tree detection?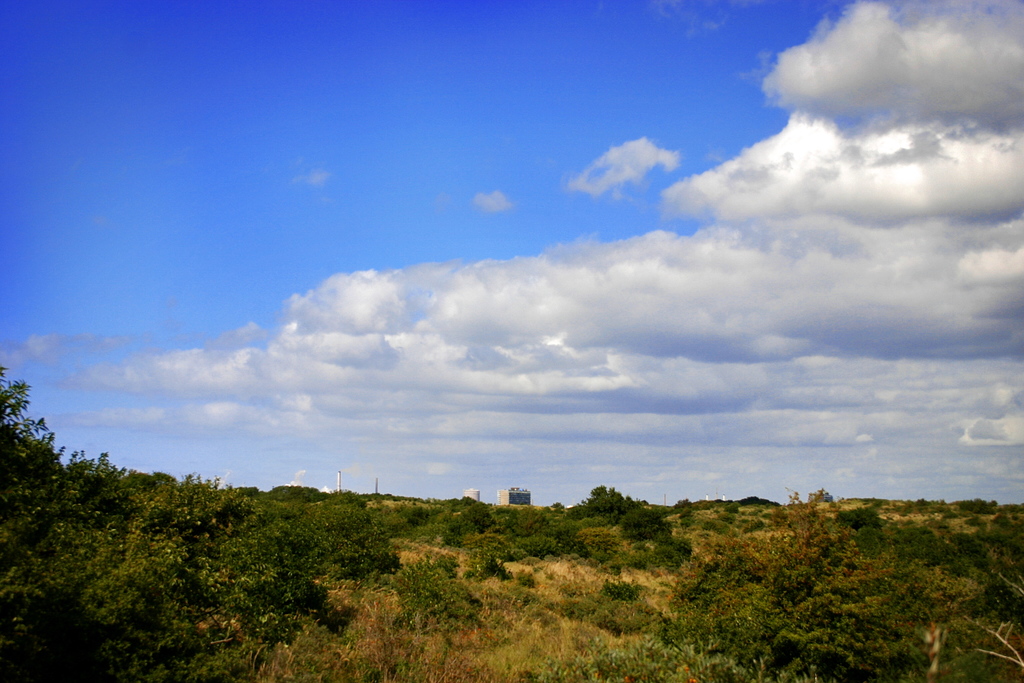
bbox=[572, 484, 632, 527]
